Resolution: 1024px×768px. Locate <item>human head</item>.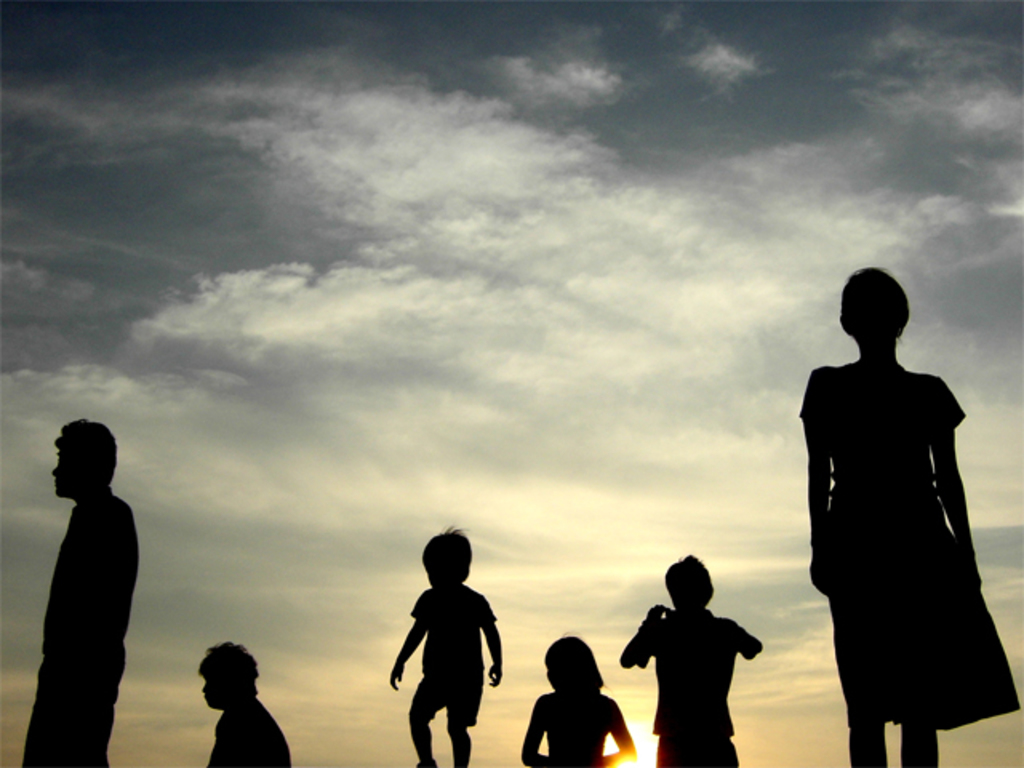
198,645,258,709.
